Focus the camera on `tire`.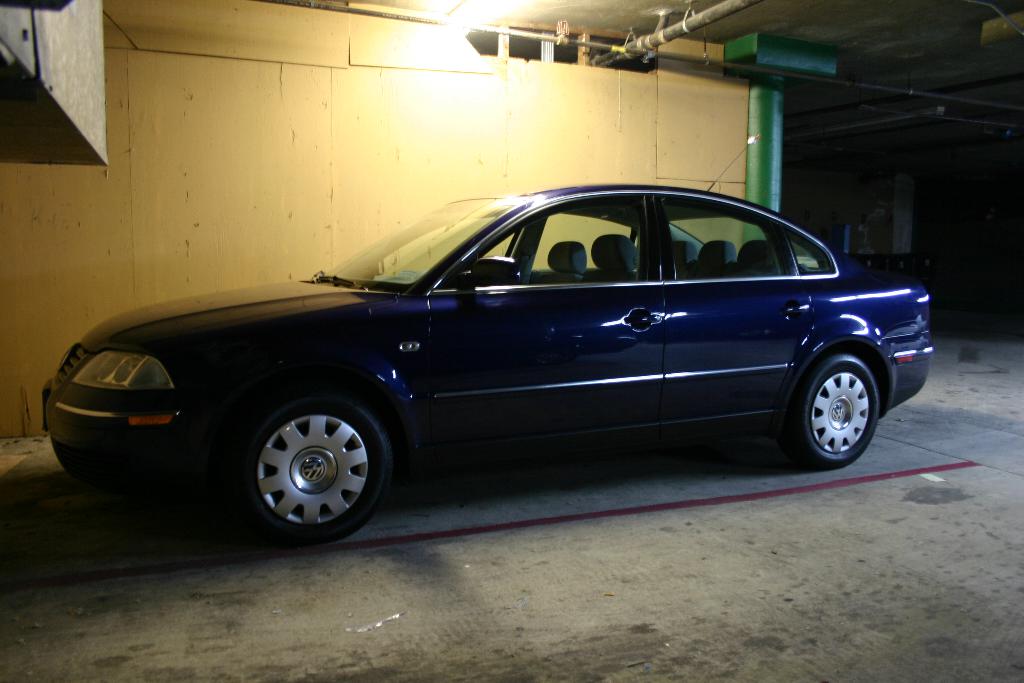
Focus region: {"x1": 242, "y1": 390, "x2": 394, "y2": 544}.
